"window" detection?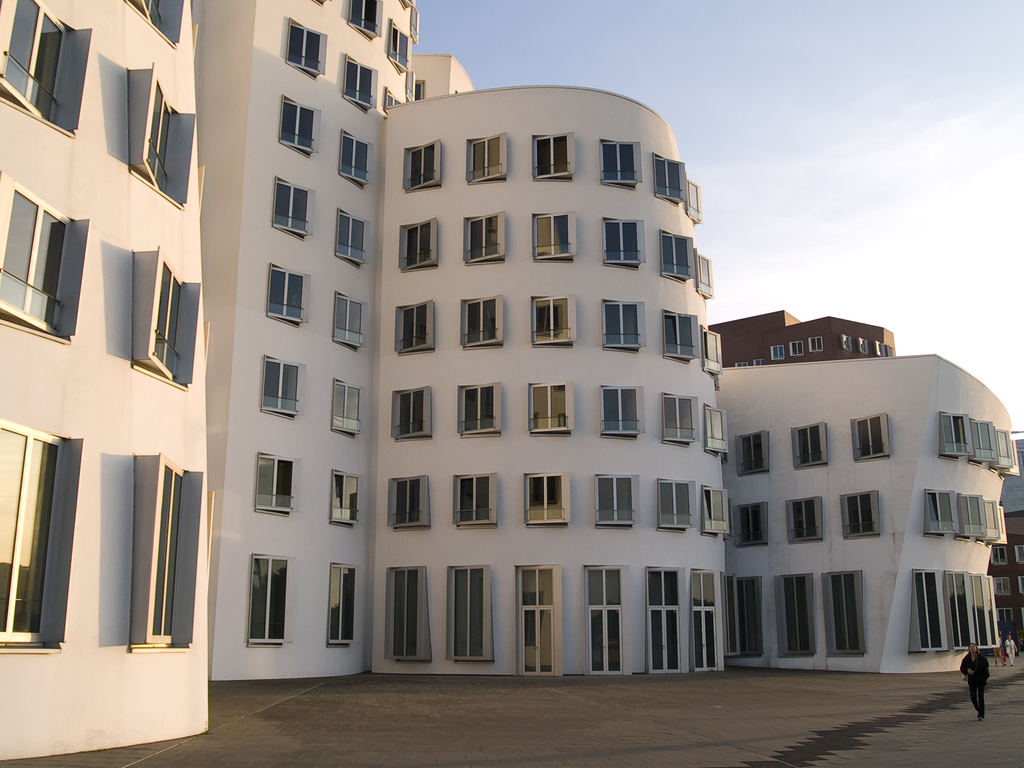
{"x1": 603, "y1": 299, "x2": 640, "y2": 348}
